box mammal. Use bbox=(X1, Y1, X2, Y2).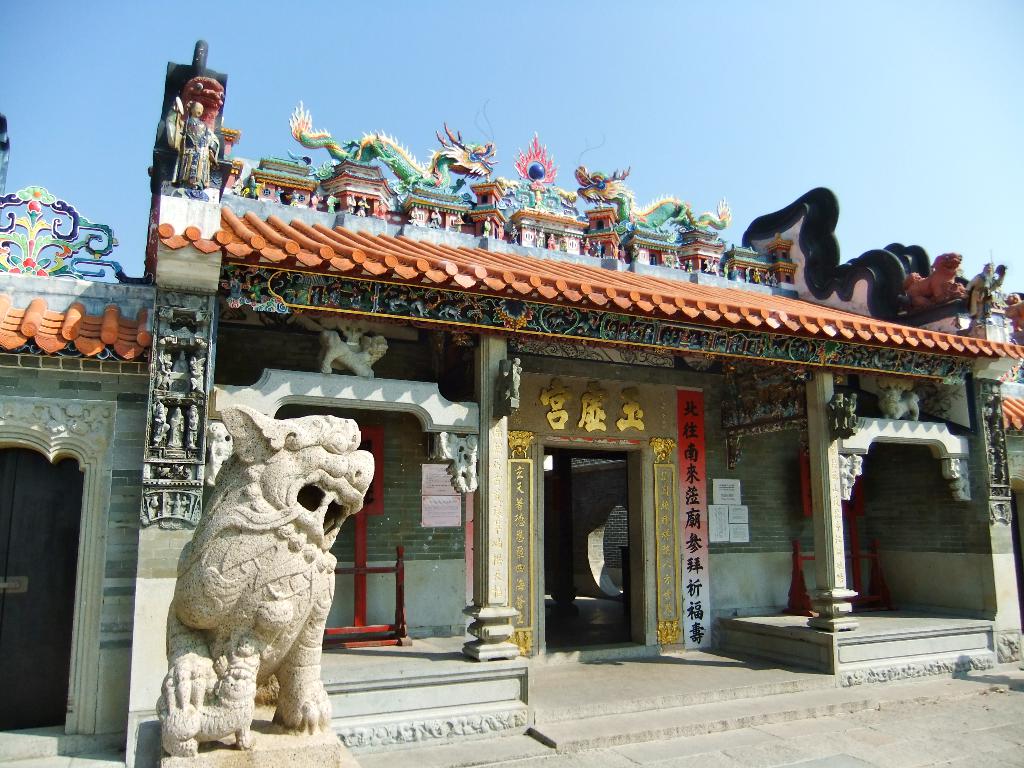
bbox=(509, 223, 518, 243).
